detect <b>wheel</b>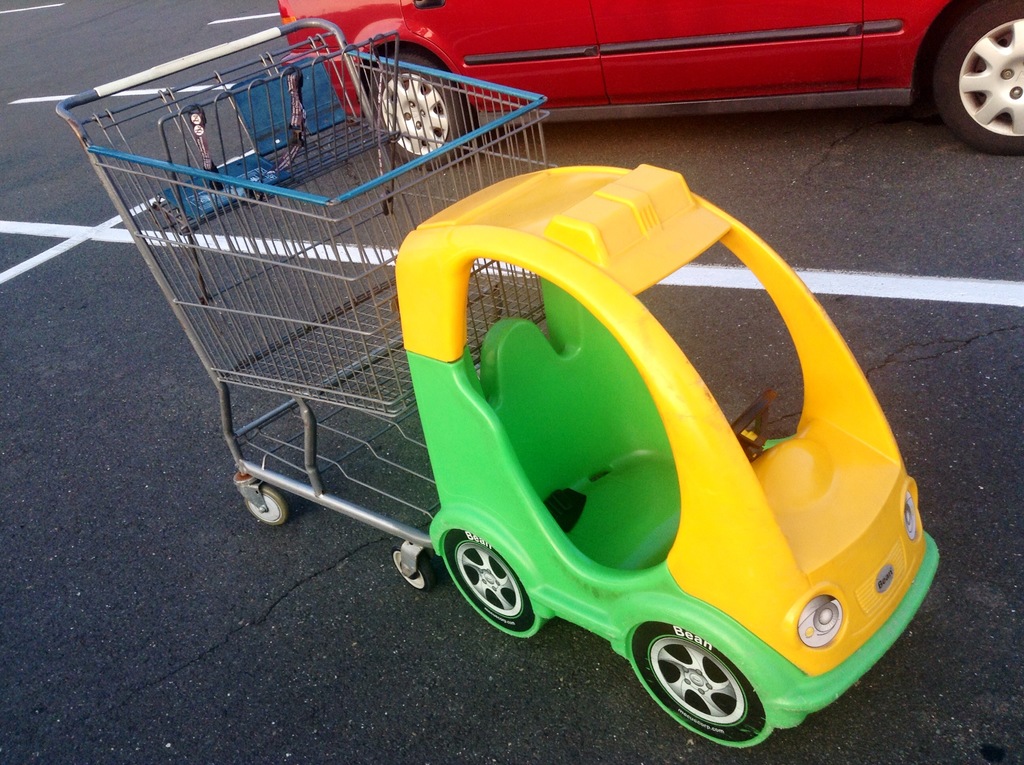
(932, 0, 1023, 159)
